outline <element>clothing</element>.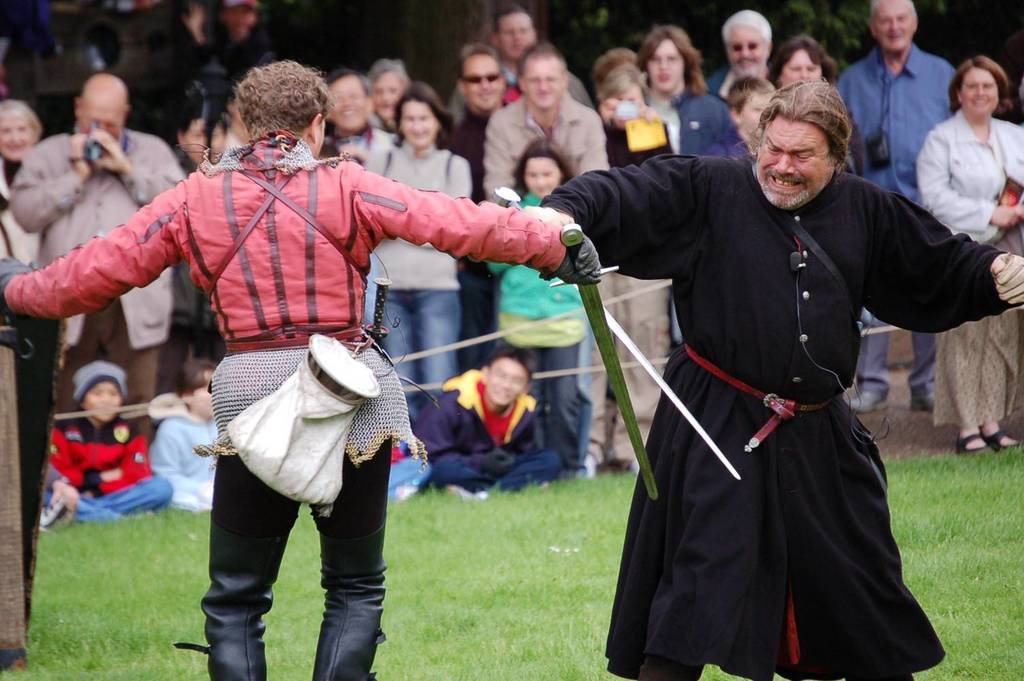
Outline: 369,131,471,462.
